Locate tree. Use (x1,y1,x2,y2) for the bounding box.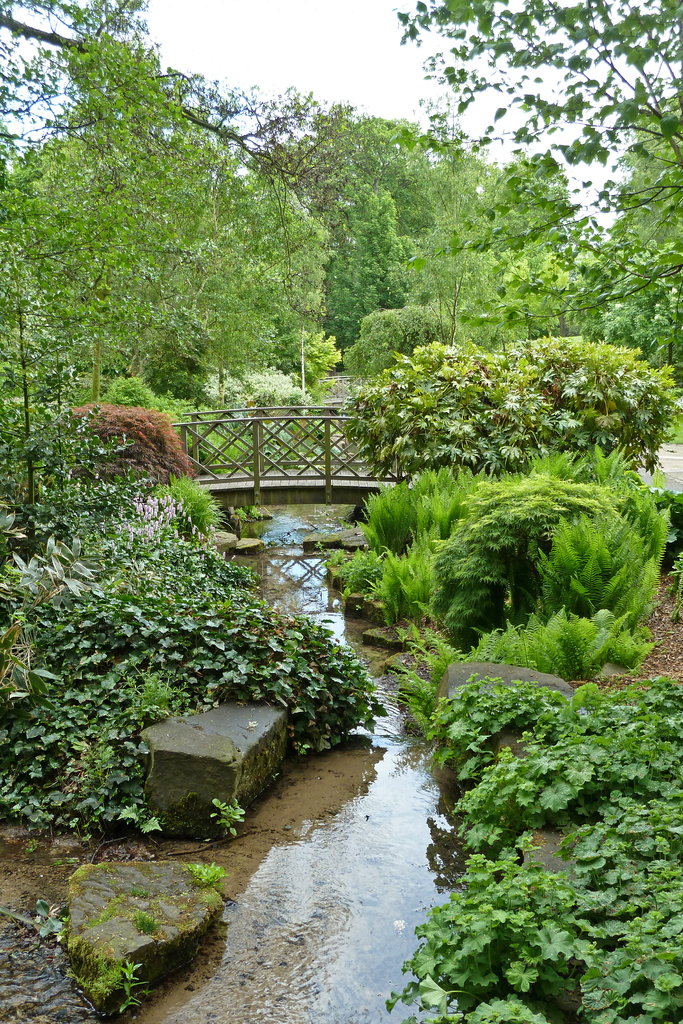
(11,28,298,474).
